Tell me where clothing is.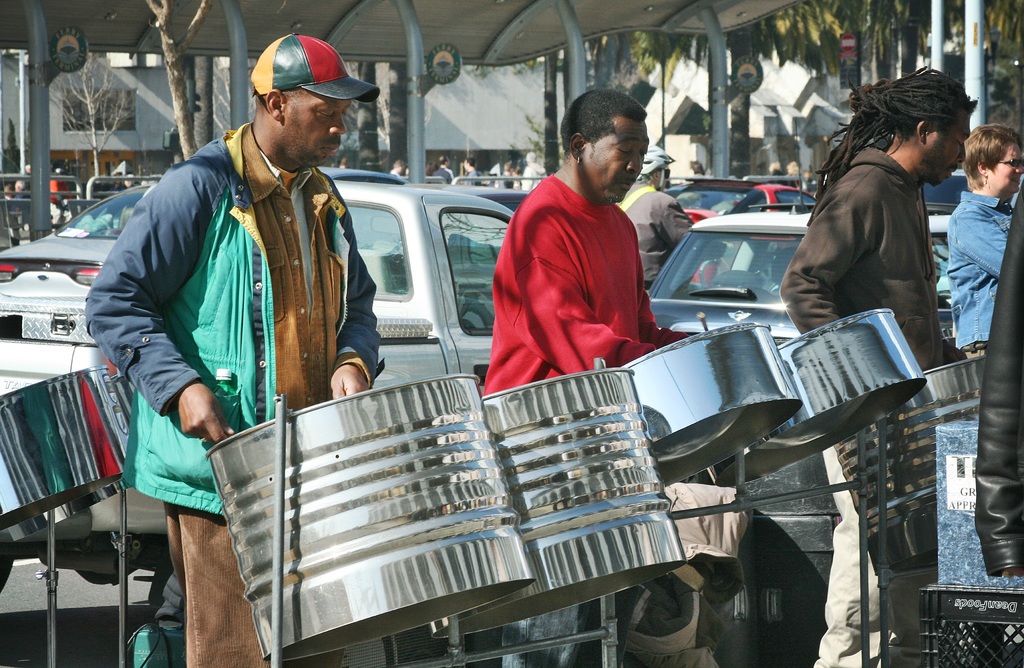
clothing is at <box>83,120,383,667</box>.
